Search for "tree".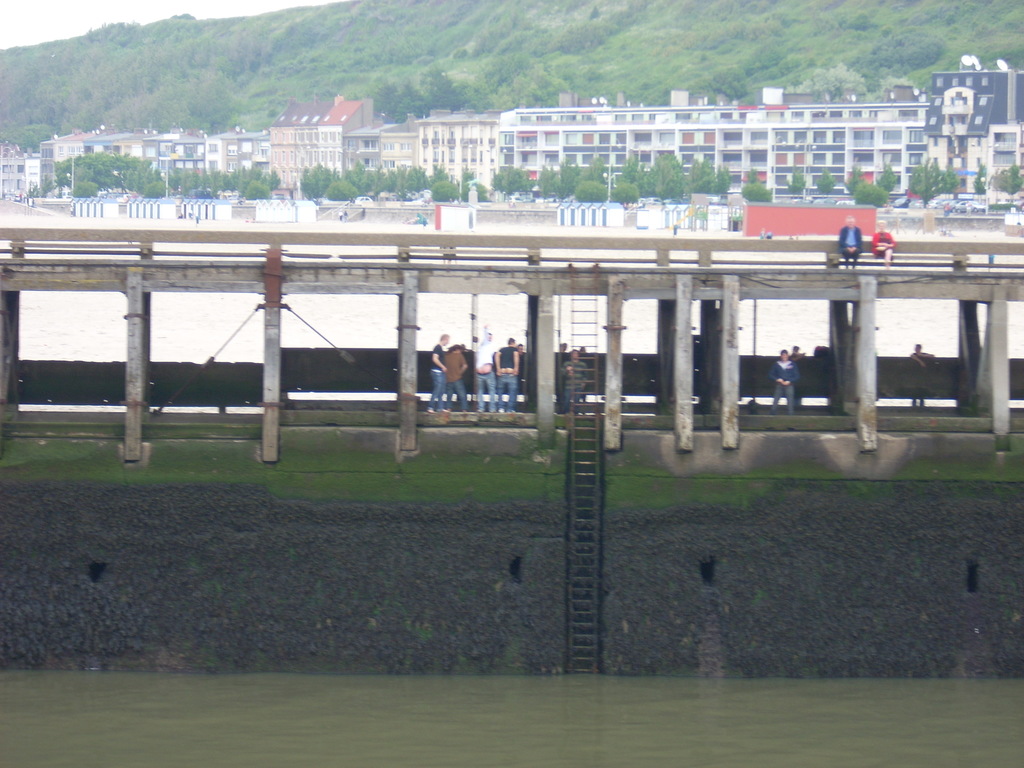
Found at <region>966, 158, 1000, 196</region>.
